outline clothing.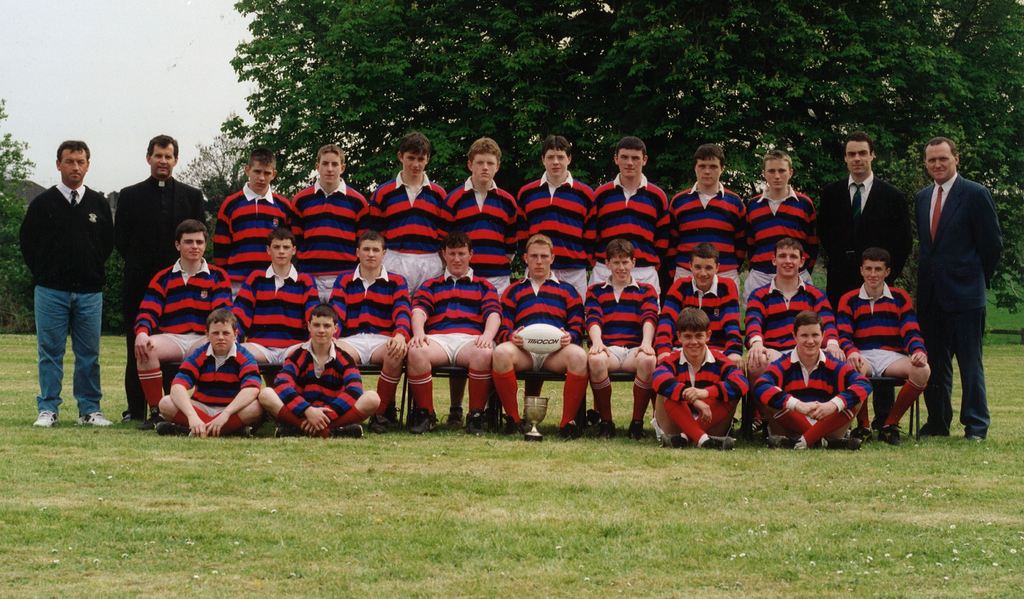
Outline: pyautogui.locateOnScreen(752, 288, 838, 388).
